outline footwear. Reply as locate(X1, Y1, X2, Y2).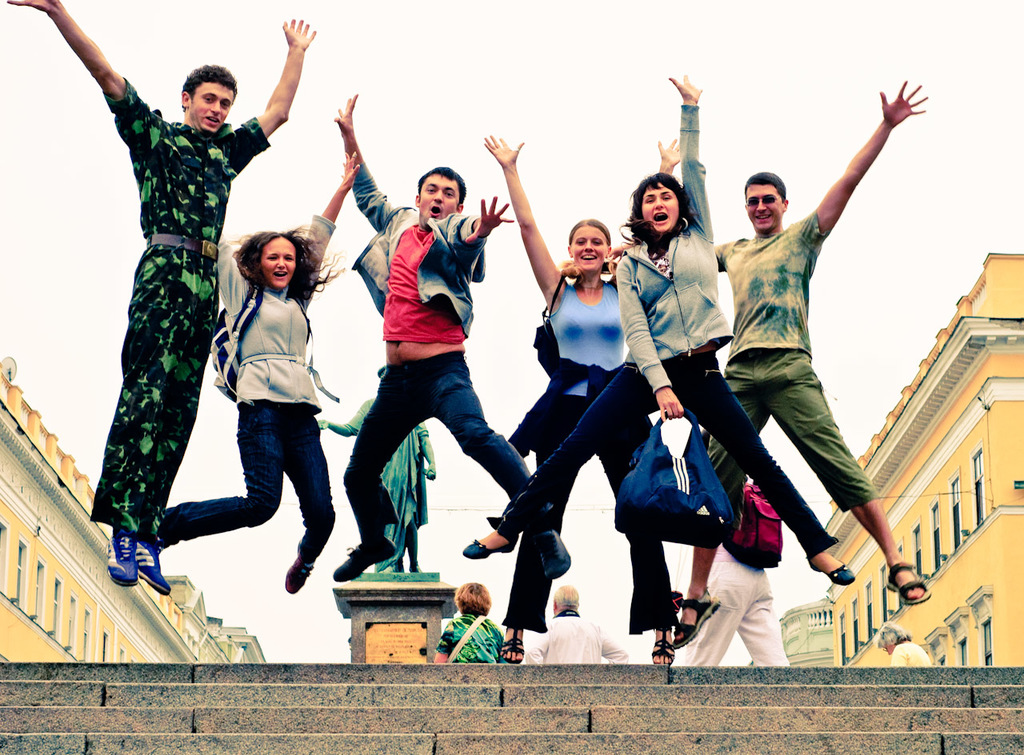
locate(134, 539, 172, 596).
